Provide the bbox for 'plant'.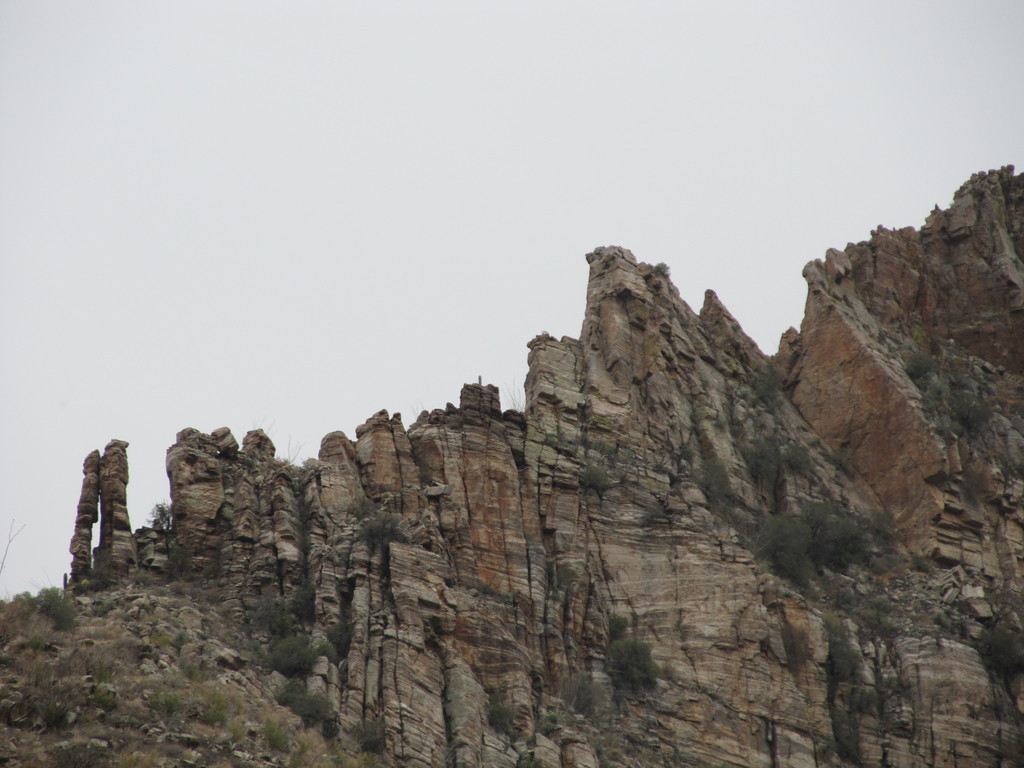
107:748:153:767.
